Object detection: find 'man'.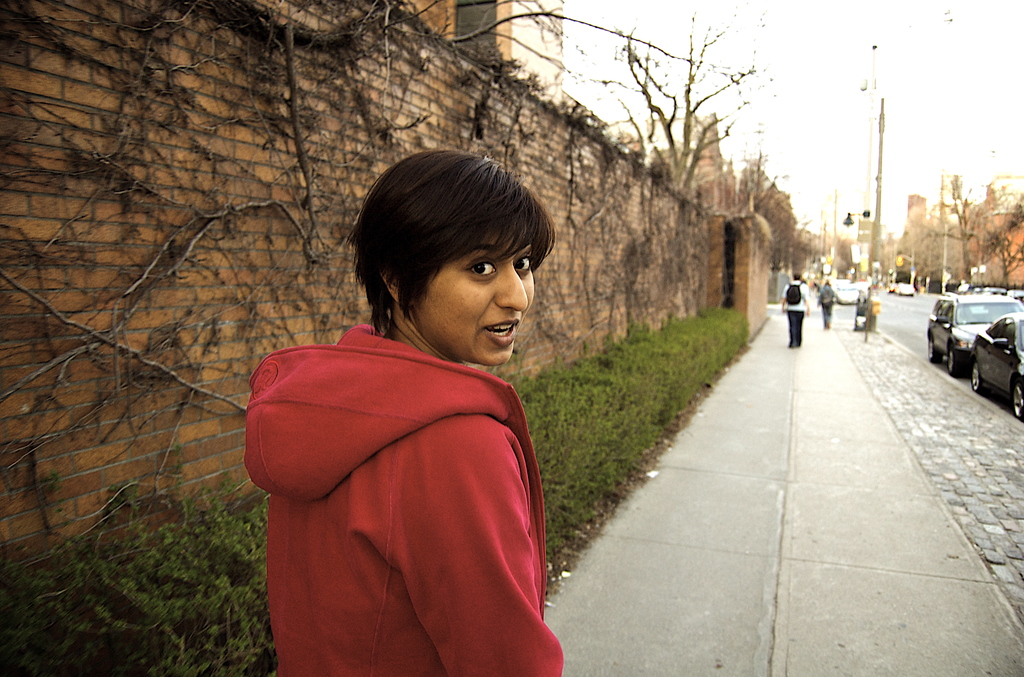
pyautogui.locateOnScreen(781, 265, 811, 343).
